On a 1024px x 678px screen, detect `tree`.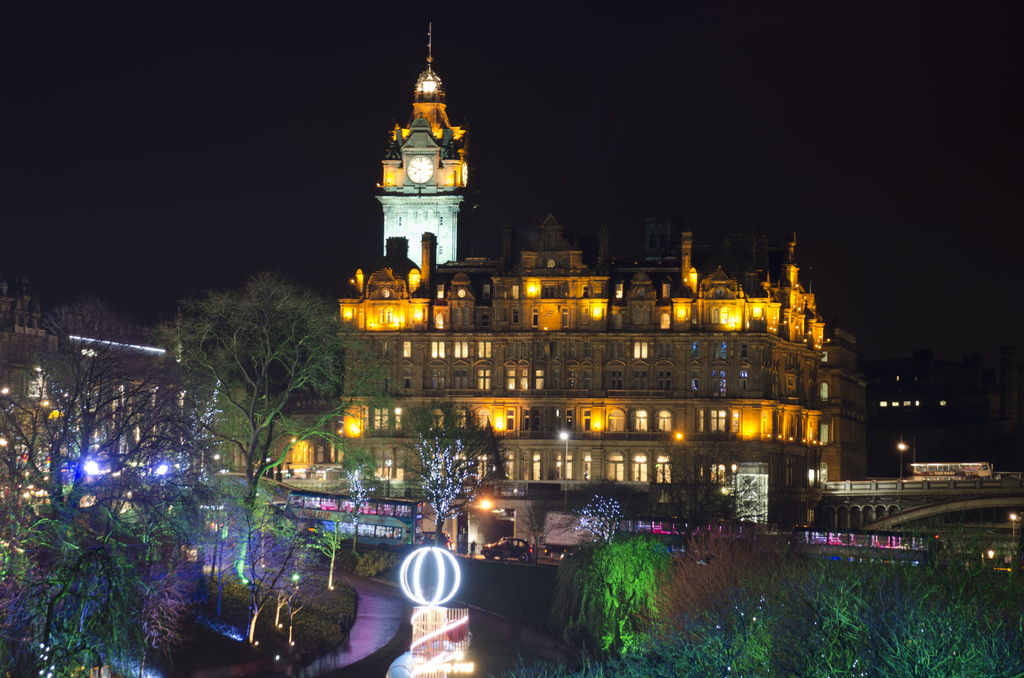
0, 301, 216, 527.
